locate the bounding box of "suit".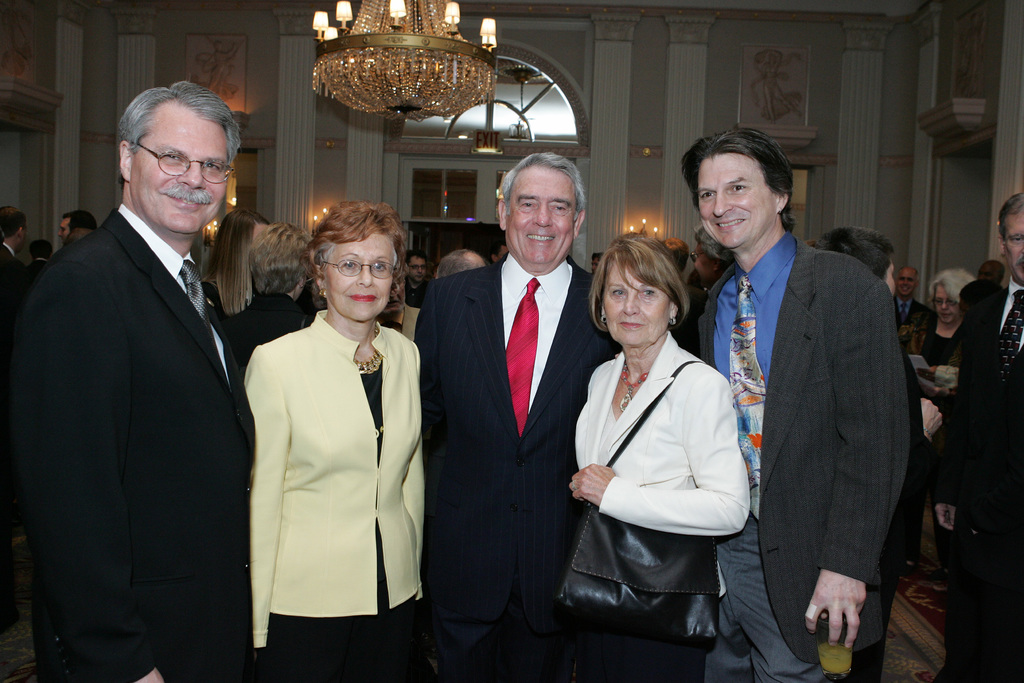
Bounding box: <bbox>416, 247, 625, 682</bbox>.
